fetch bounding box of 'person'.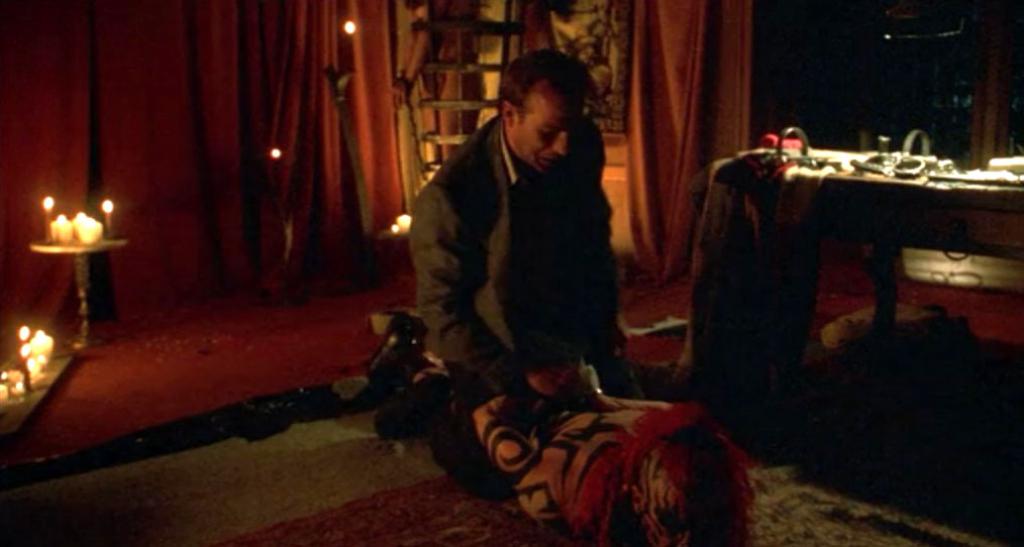
Bbox: Rect(365, 311, 754, 546).
